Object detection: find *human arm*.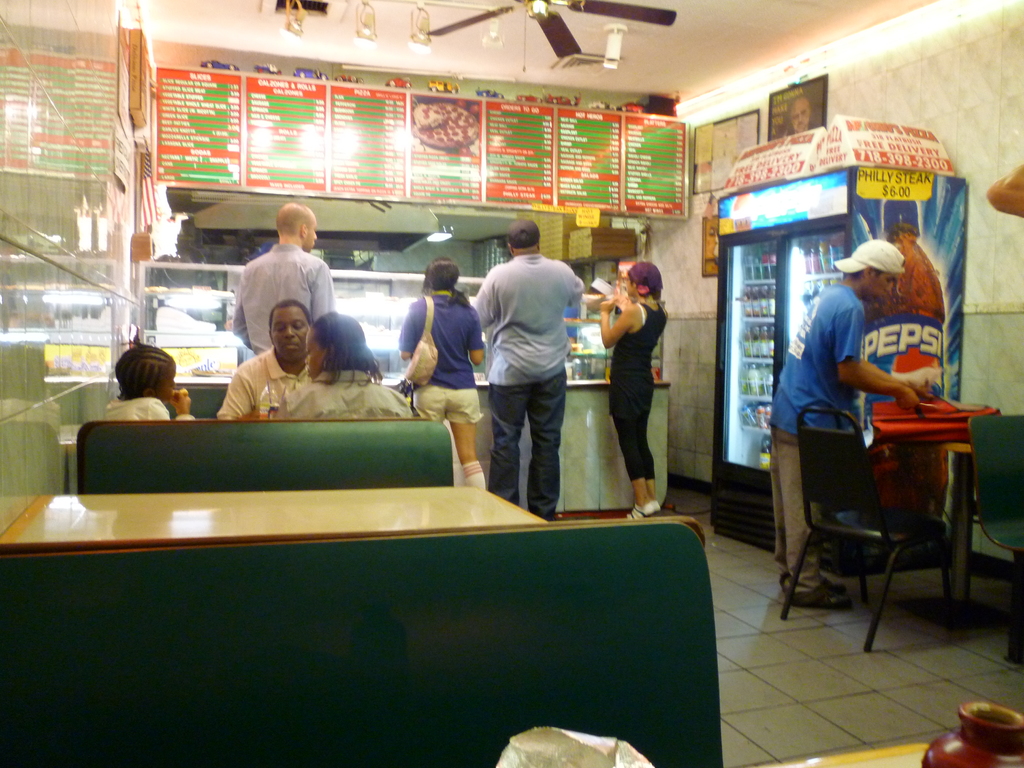
[838, 291, 922, 413].
